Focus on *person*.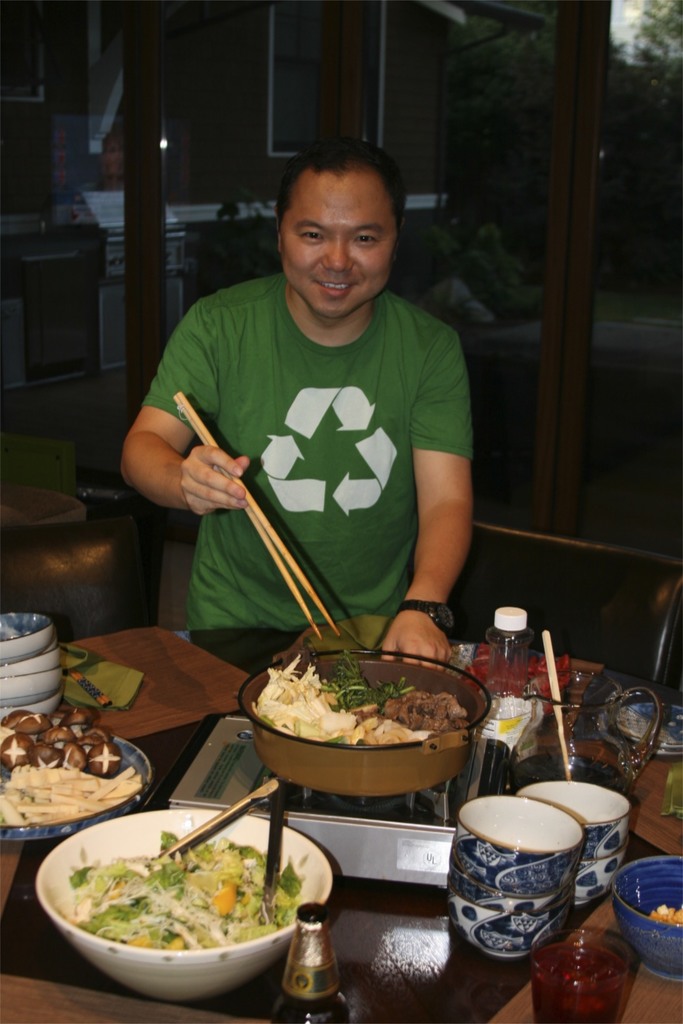
Focused at bbox=[115, 137, 472, 697].
